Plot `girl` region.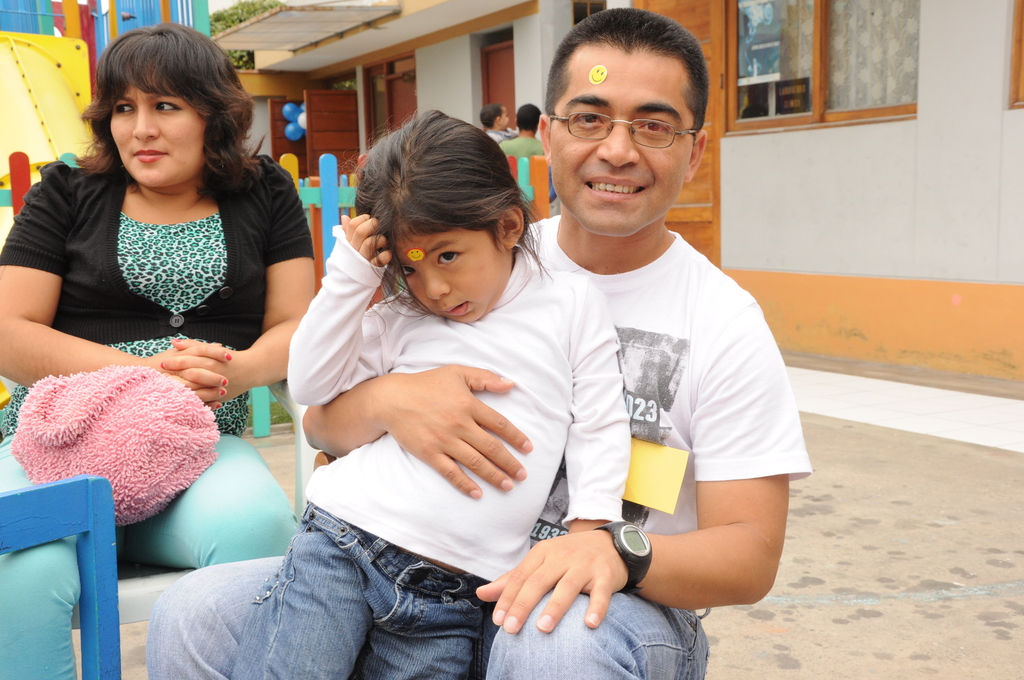
Plotted at x1=230 y1=109 x2=633 y2=679.
